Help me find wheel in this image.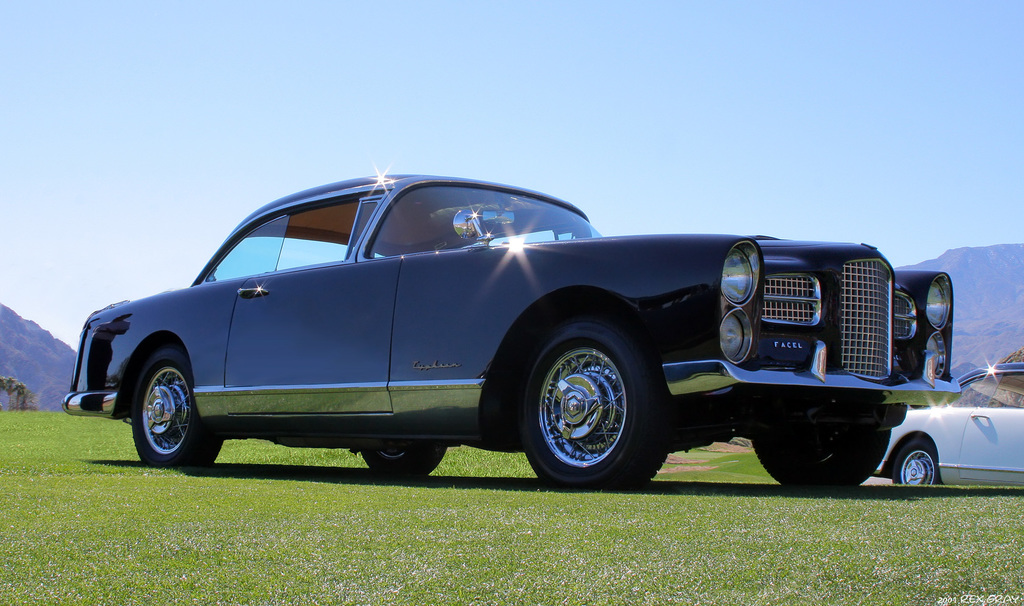
Found it: (125,353,228,478).
